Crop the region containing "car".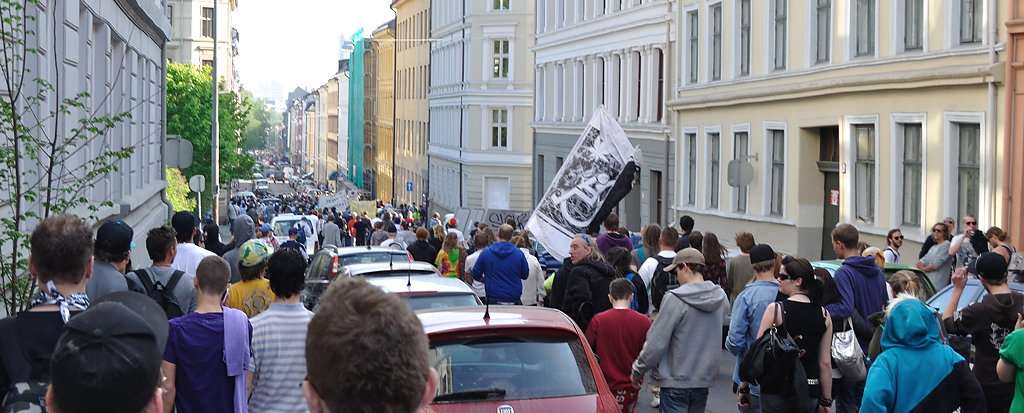
Crop region: bbox=[341, 256, 439, 276].
